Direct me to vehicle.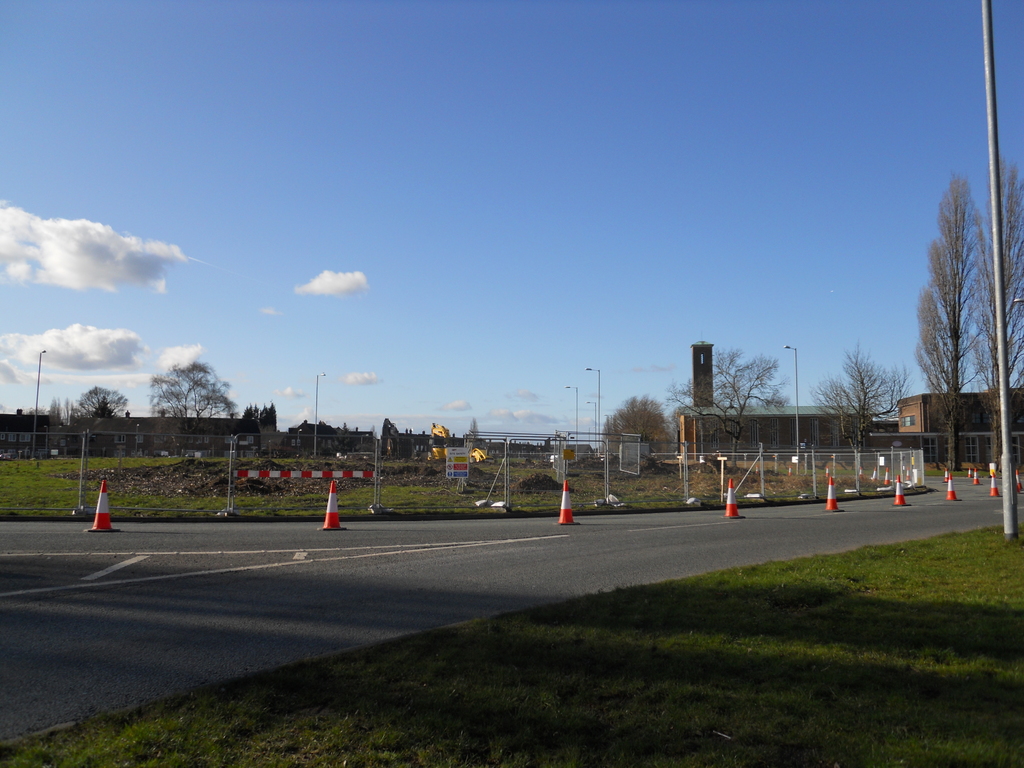
Direction: Rect(0, 449, 15, 461).
